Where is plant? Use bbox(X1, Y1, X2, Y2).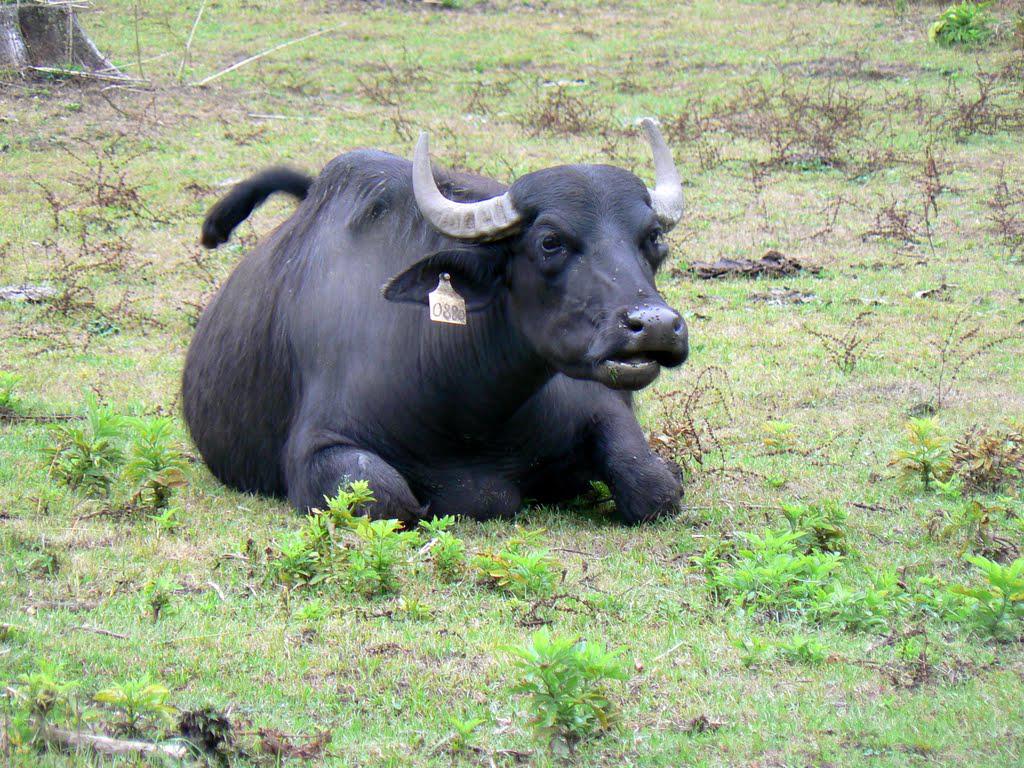
bbox(0, 0, 1023, 767).
